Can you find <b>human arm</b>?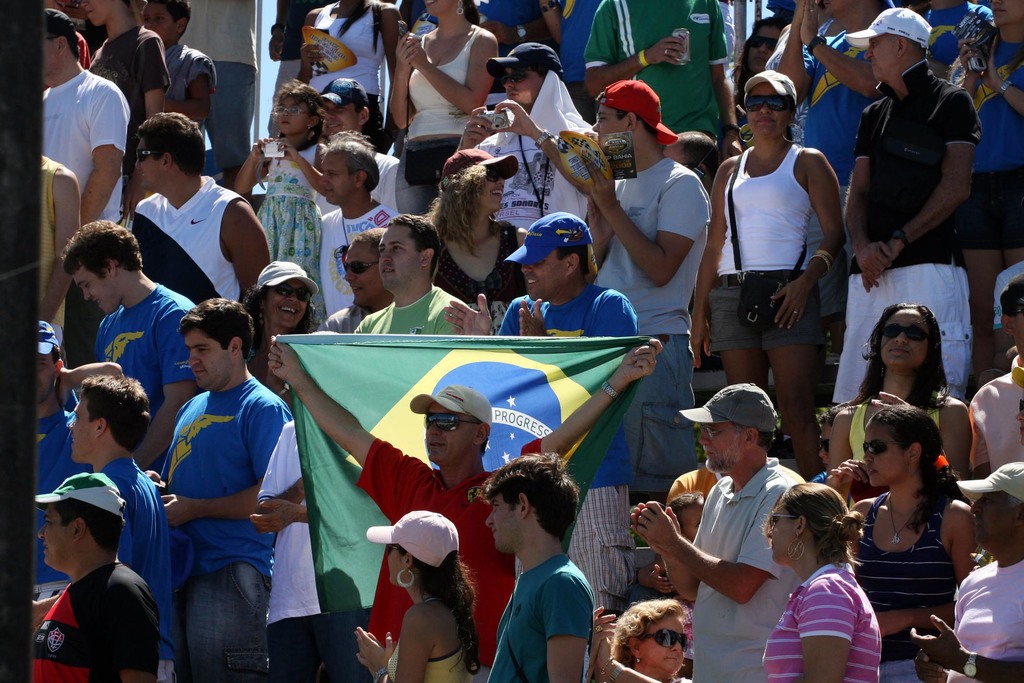
Yes, bounding box: (428,292,465,341).
